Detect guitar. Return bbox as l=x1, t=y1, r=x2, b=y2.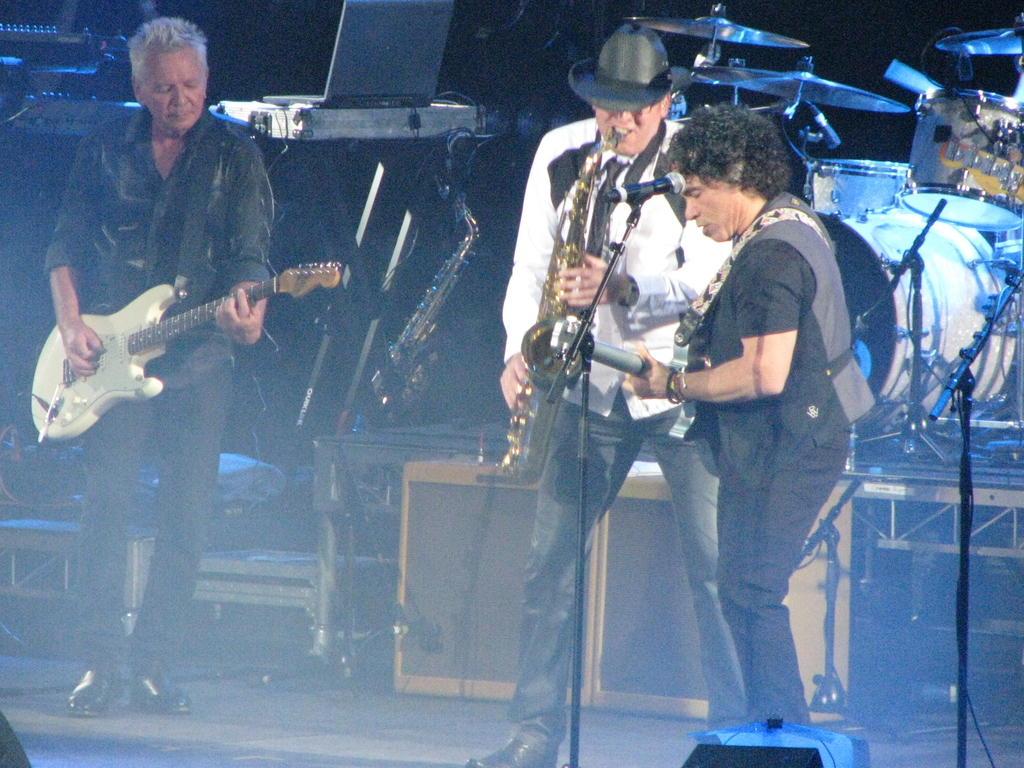
l=555, t=315, r=726, b=483.
